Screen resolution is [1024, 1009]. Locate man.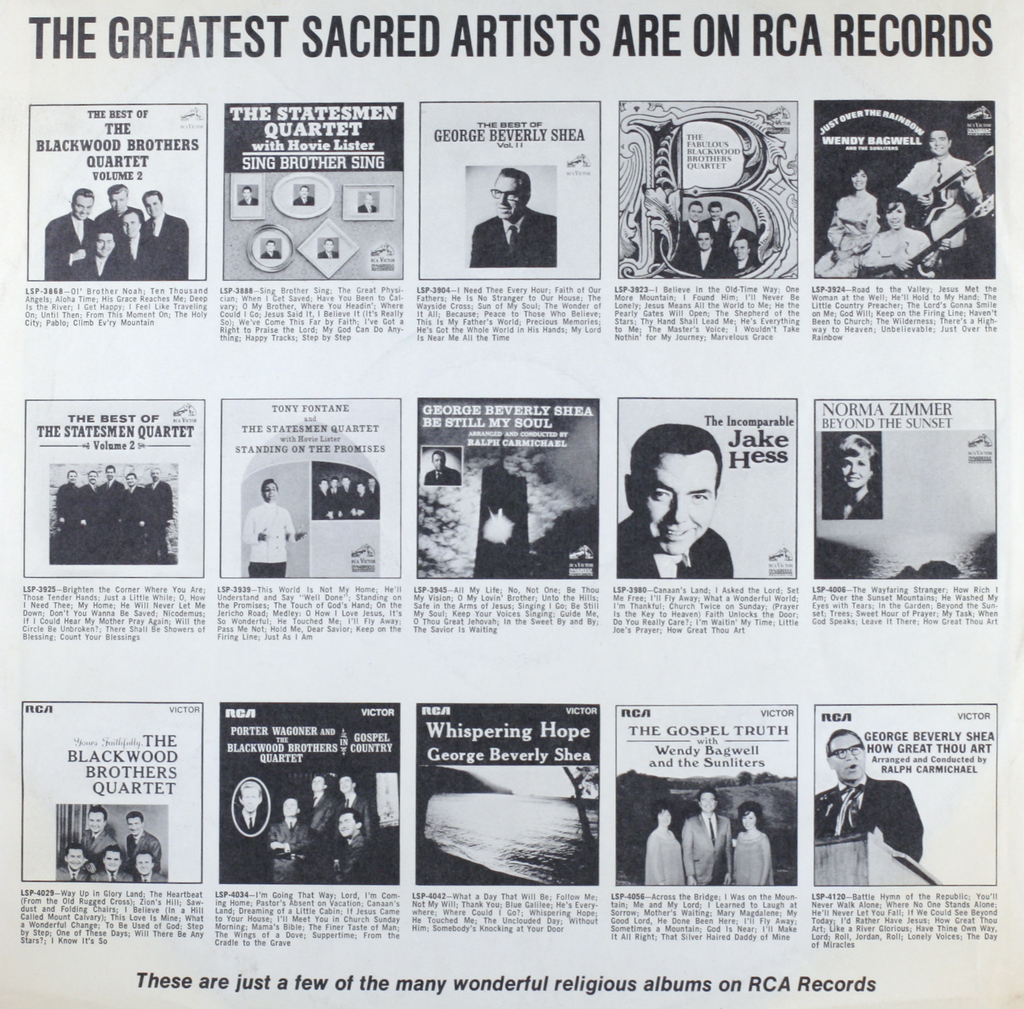
680/780/733/889.
